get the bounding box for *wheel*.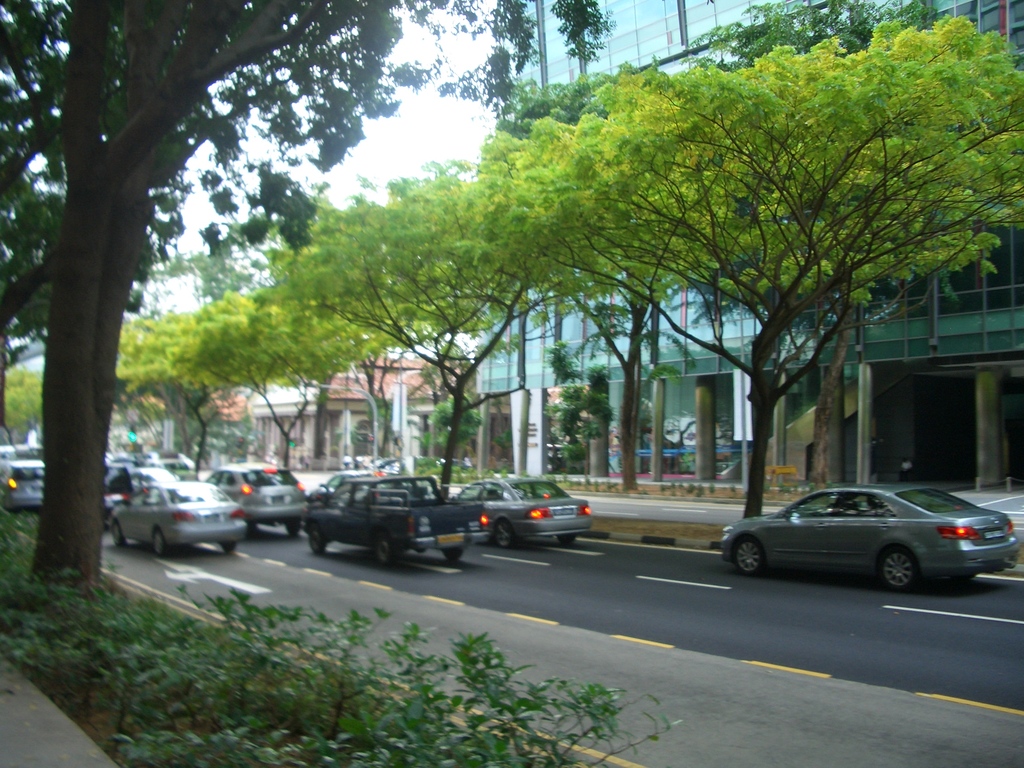
pyautogui.locateOnScreen(442, 549, 463, 559).
